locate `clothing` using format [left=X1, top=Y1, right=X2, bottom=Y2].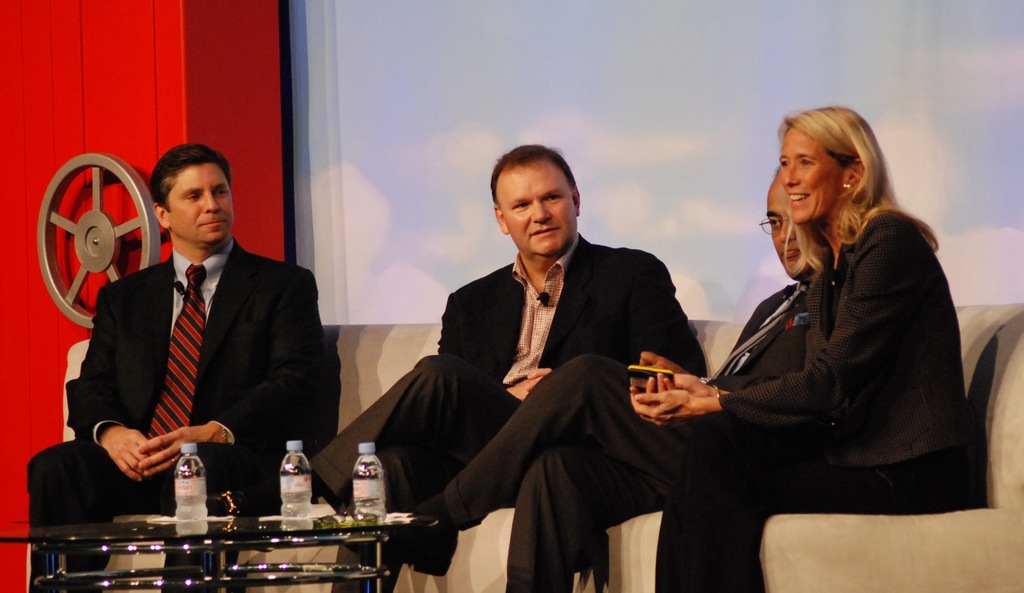
[left=21, top=242, right=323, bottom=589].
